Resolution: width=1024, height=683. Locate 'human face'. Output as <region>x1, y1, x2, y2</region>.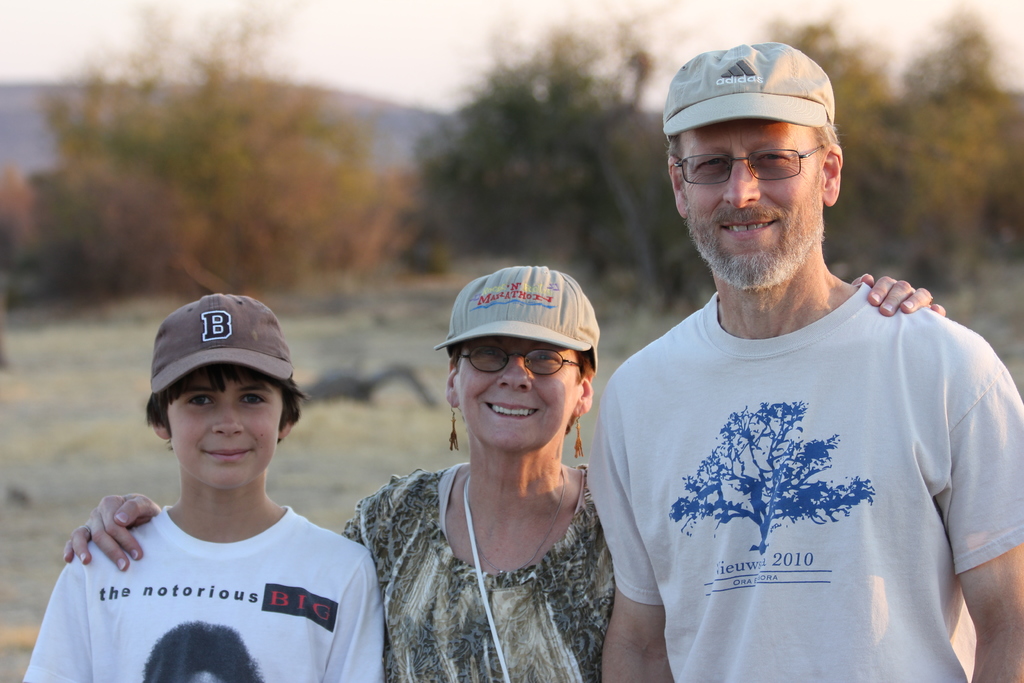
<region>163, 359, 290, 486</region>.
